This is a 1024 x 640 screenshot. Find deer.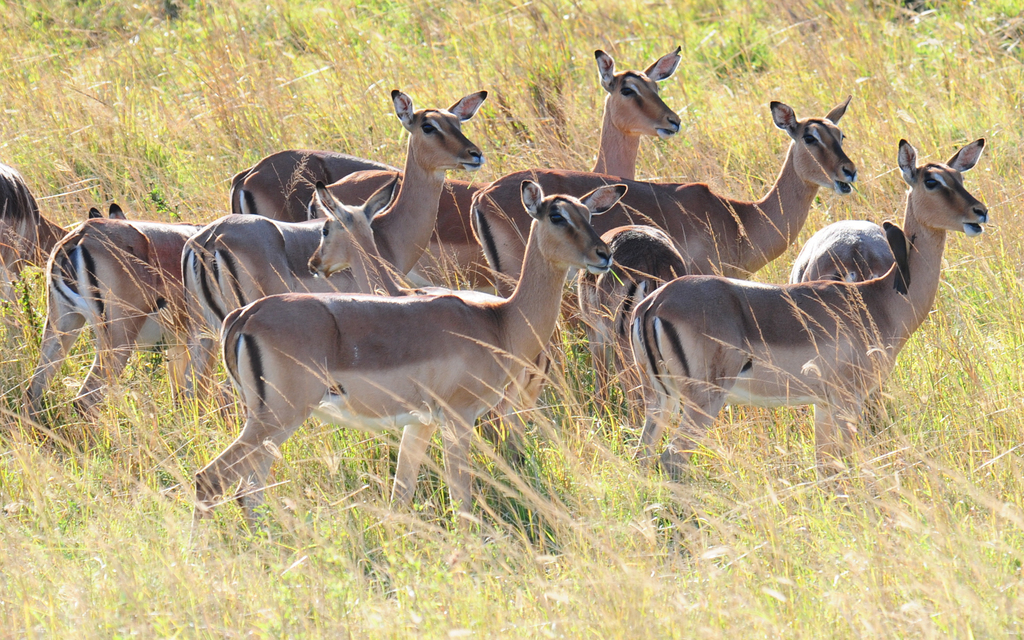
Bounding box: [630, 136, 989, 563].
